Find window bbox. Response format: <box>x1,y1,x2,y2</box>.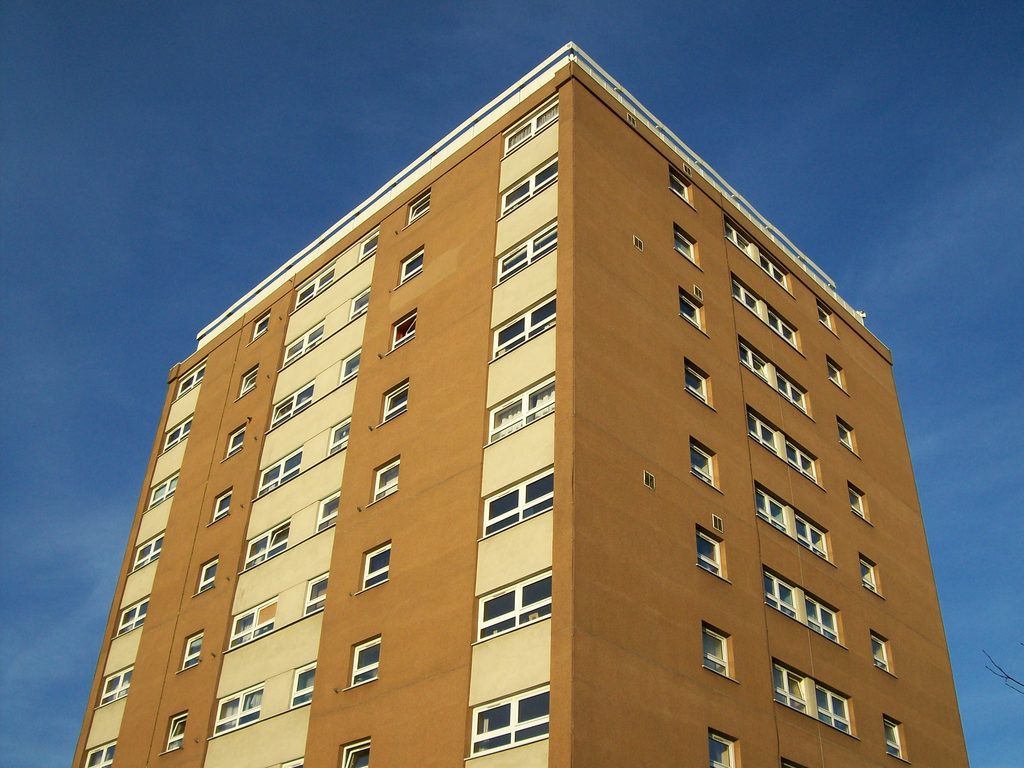
<box>195,556,218,590</box>.
